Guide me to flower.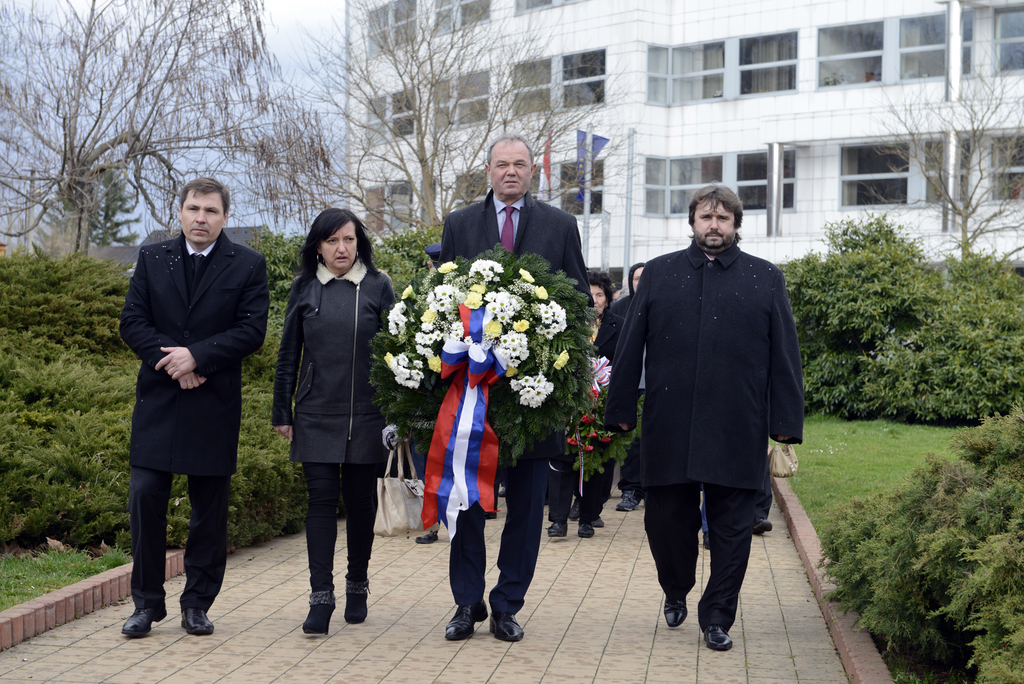
Guidance: {"x1": 568, "y1": 437, "x2": 579, "y2": 446}.
